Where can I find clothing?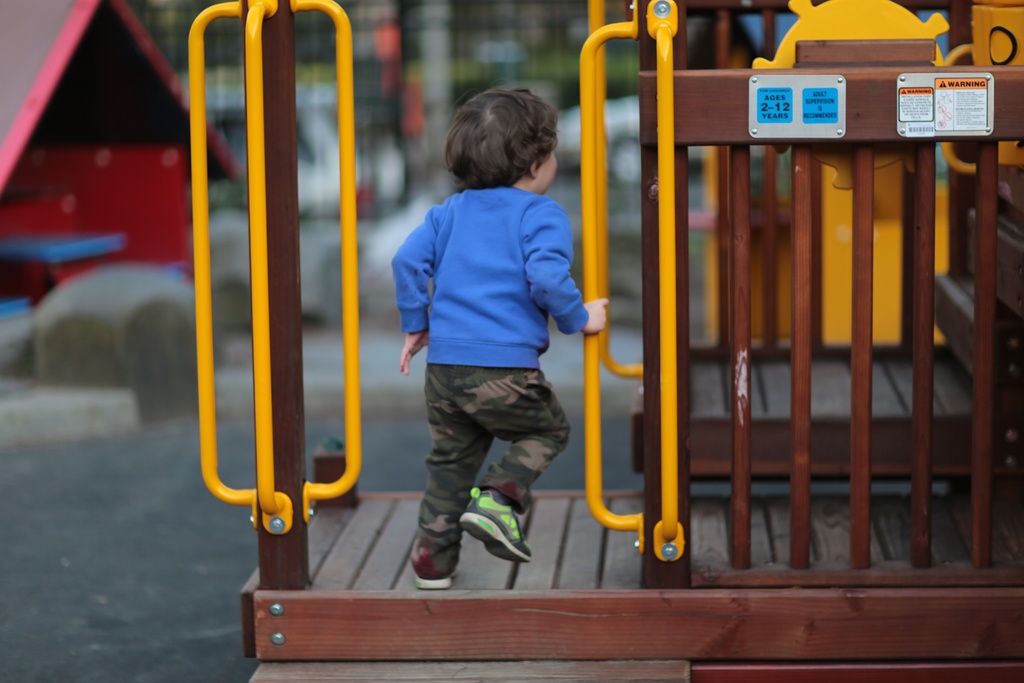
You can find it at 389 140 591 534.
